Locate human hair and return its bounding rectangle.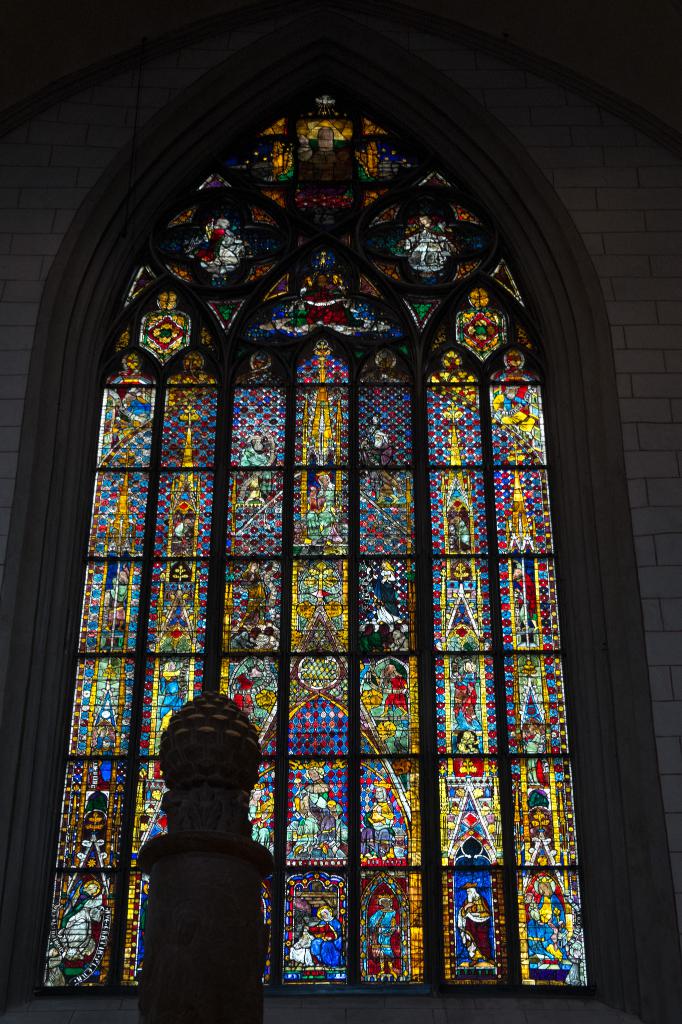
(384, 665, 399, 685).
